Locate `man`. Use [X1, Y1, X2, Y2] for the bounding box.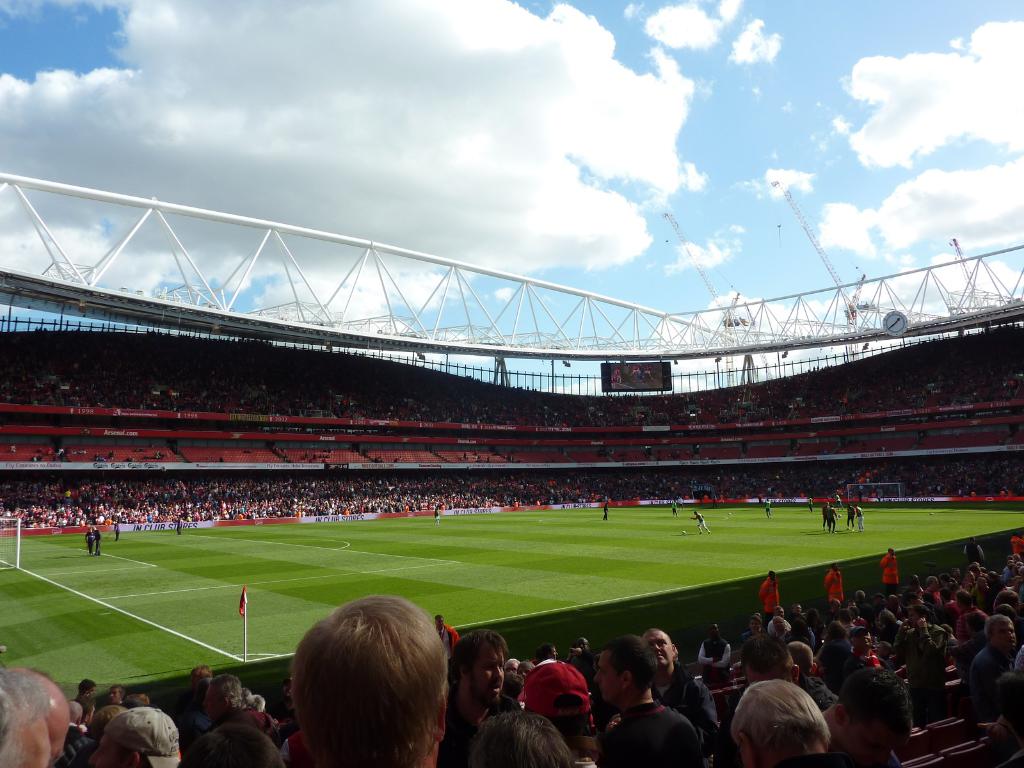
[899, 611, 948, 724].
